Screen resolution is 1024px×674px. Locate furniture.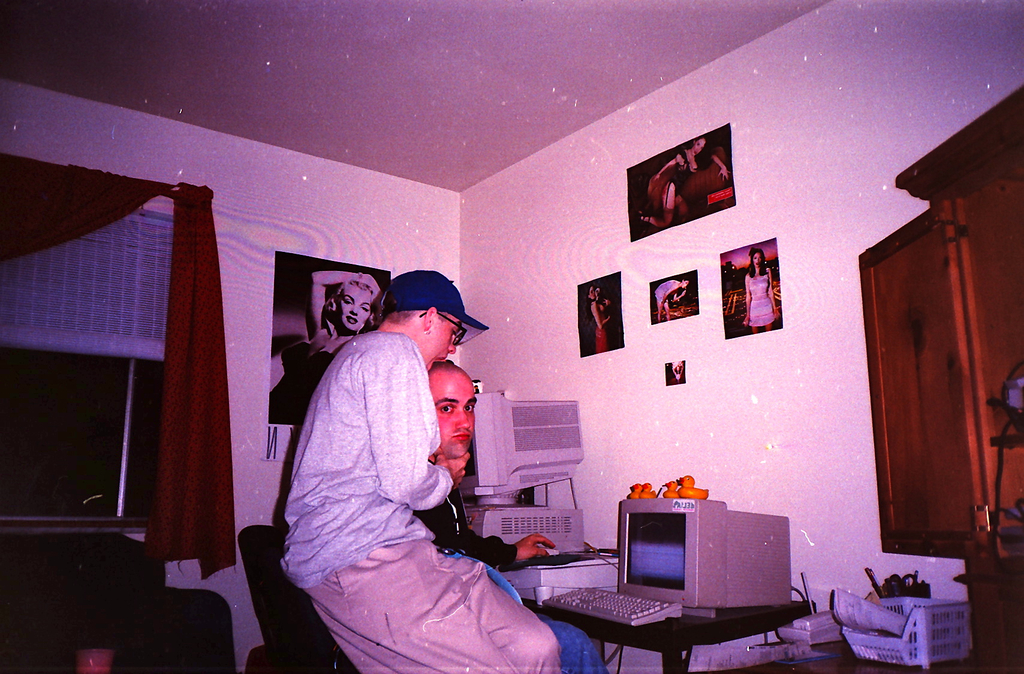
region(856, 86, 1023, 673).
